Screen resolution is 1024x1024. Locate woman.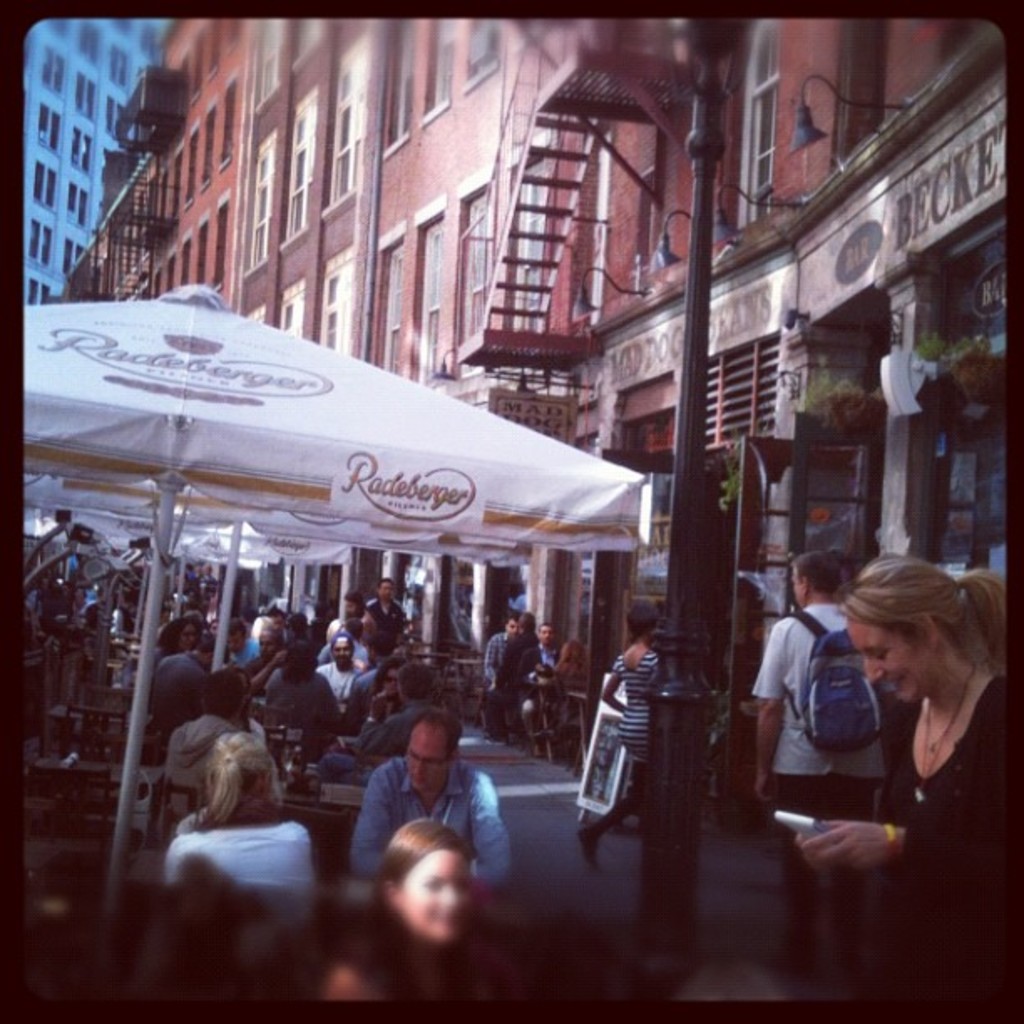
x1=157 y1=719 x2=321 y2=934.
